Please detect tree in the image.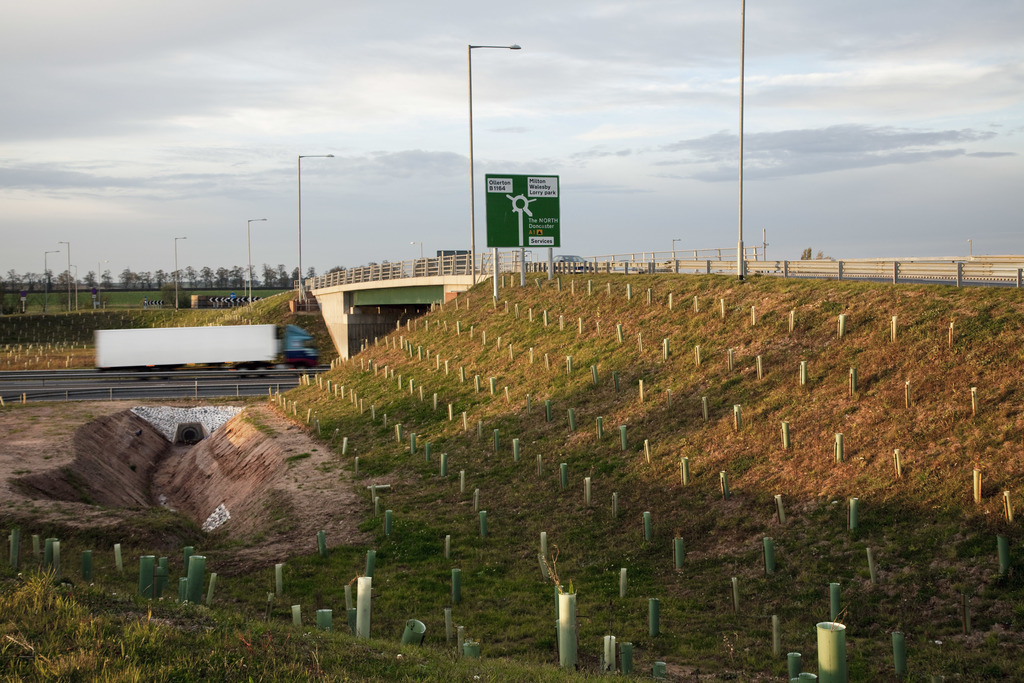
pyautogui.locateOnScreen(202, 270, 212, 284).
